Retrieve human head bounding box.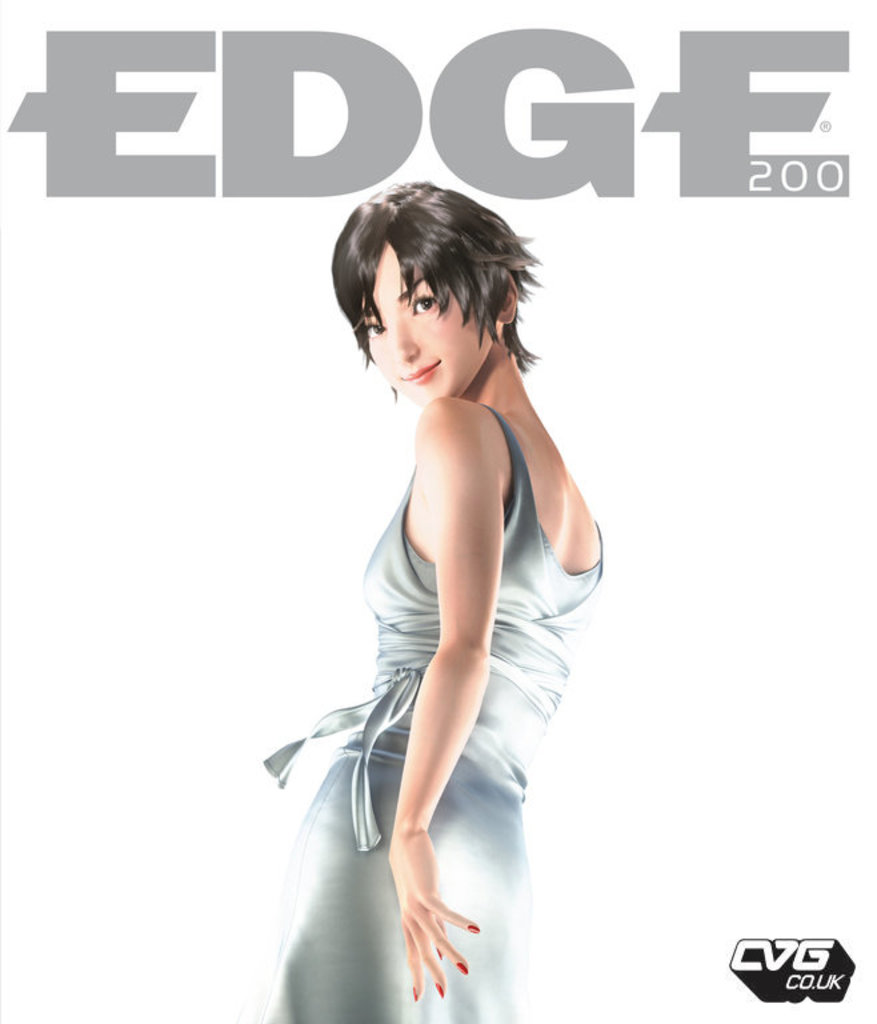
Bounding box: [321, 179, 546, 393].
